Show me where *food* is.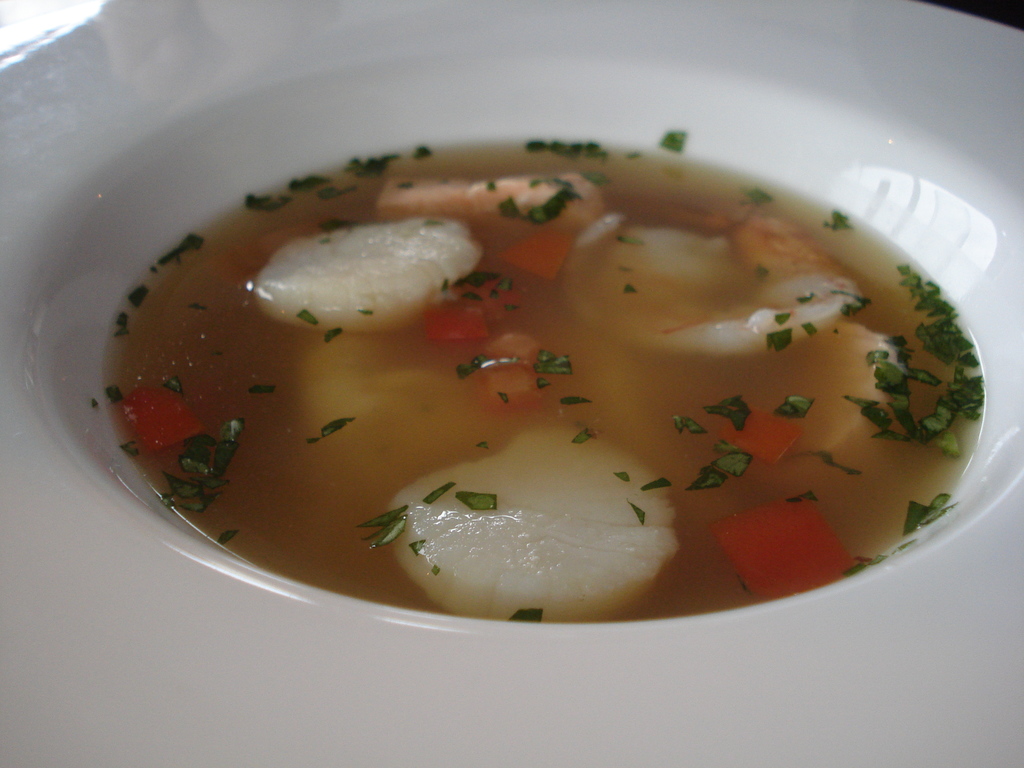
*food* is at x1=96 y1=136 x2=968 y2=618.
